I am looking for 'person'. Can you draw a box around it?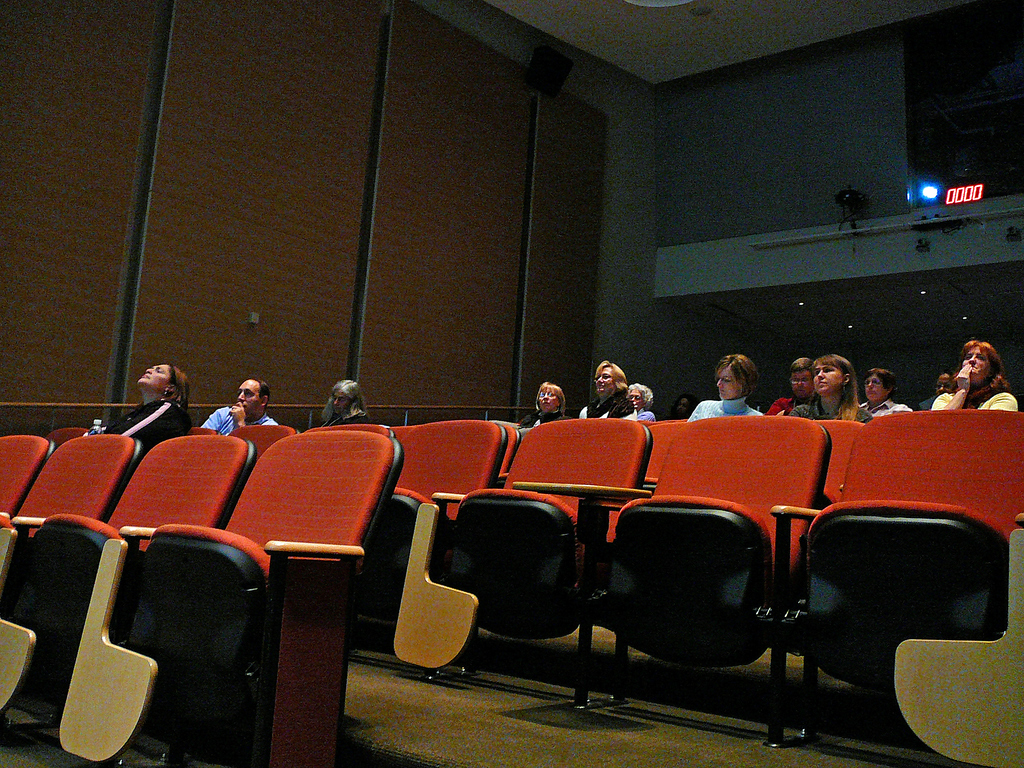
Sure, the bounding box is 927:344:1018:413.
